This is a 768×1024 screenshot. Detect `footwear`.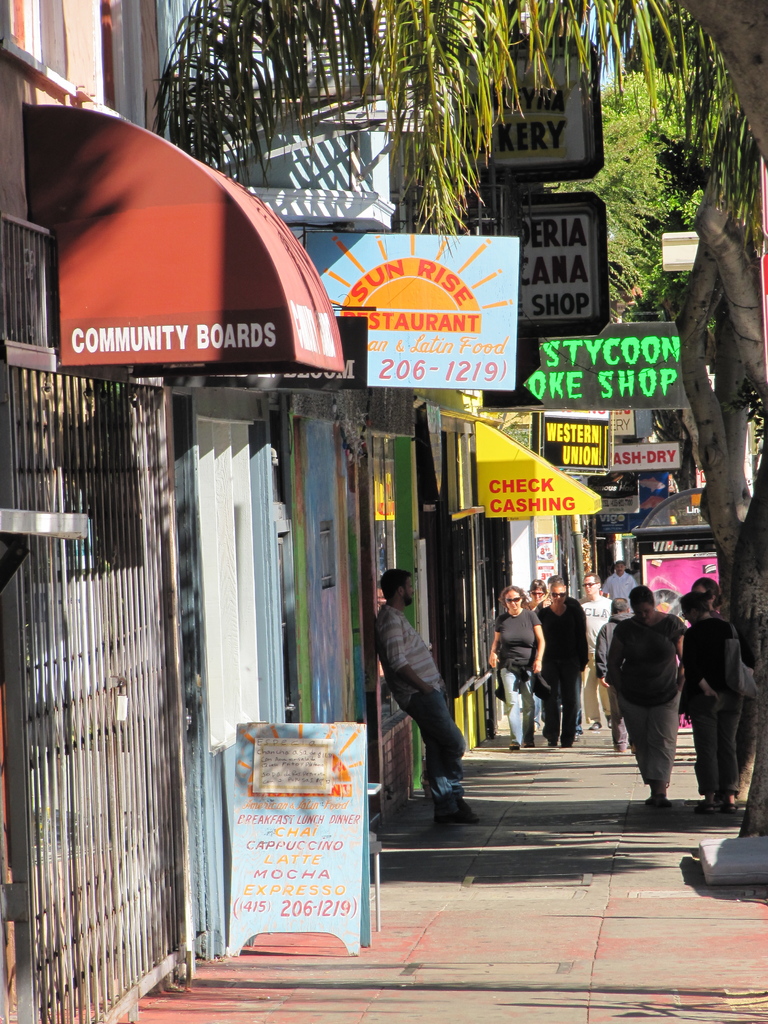
(544, 739, 556, 748).
